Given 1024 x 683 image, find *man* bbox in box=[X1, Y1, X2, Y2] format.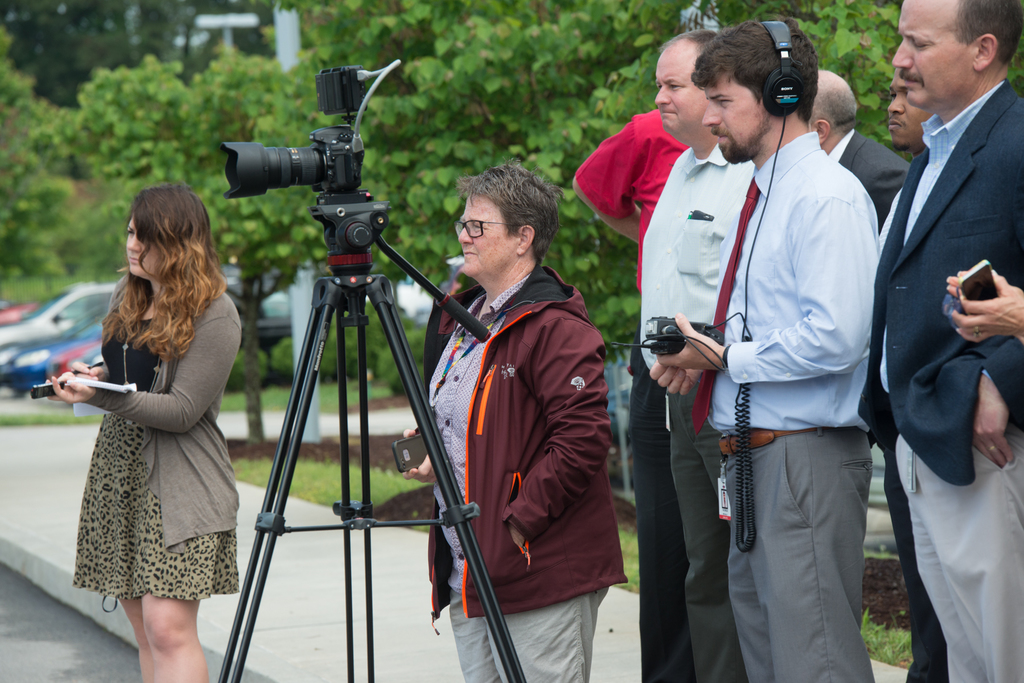
box=[810, 70, 919, 218].
